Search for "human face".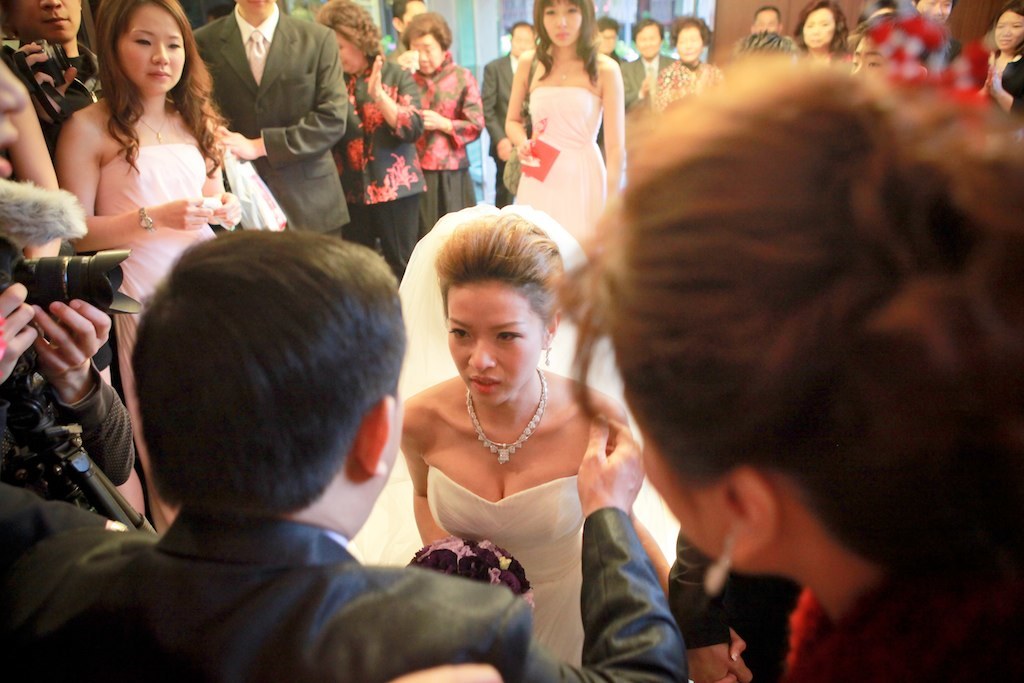
Found at 636/23/662/60.
